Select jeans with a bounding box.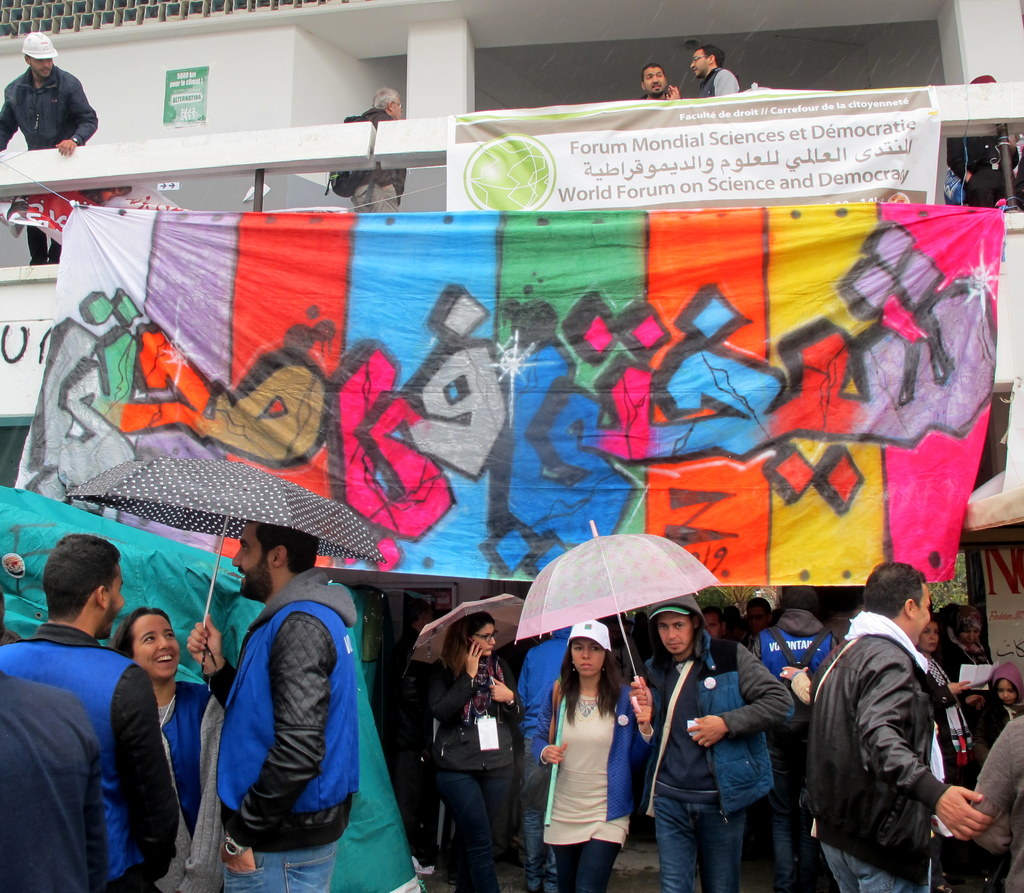
pyautogui.locateOnScreen(646, 794, 742, 890).
